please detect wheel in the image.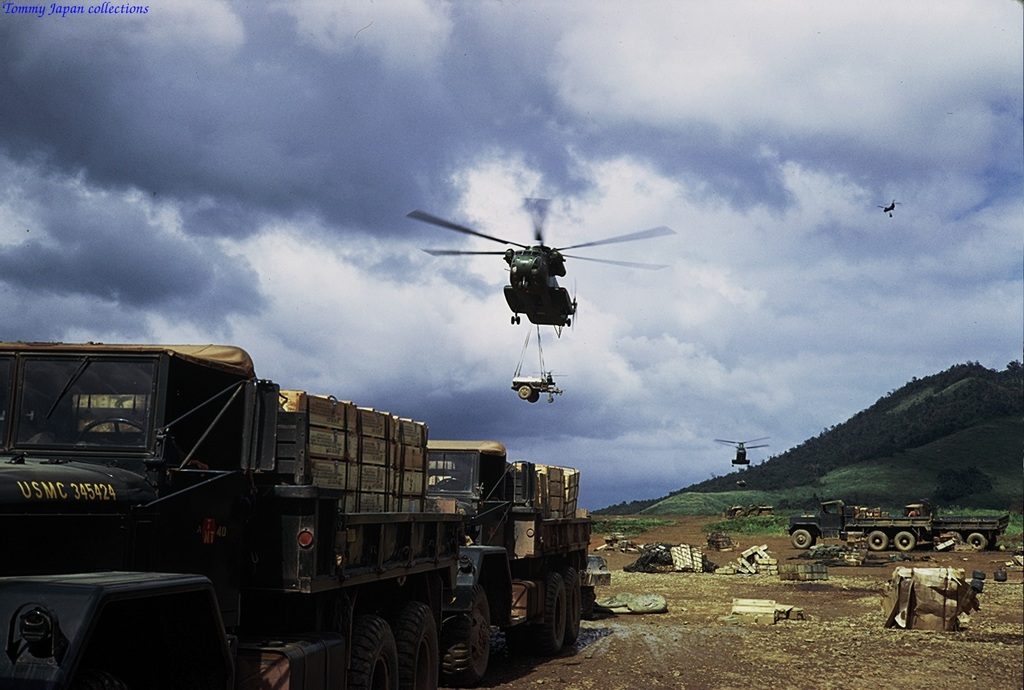
(x1=565, y1=567, x2=577, y2=639).
